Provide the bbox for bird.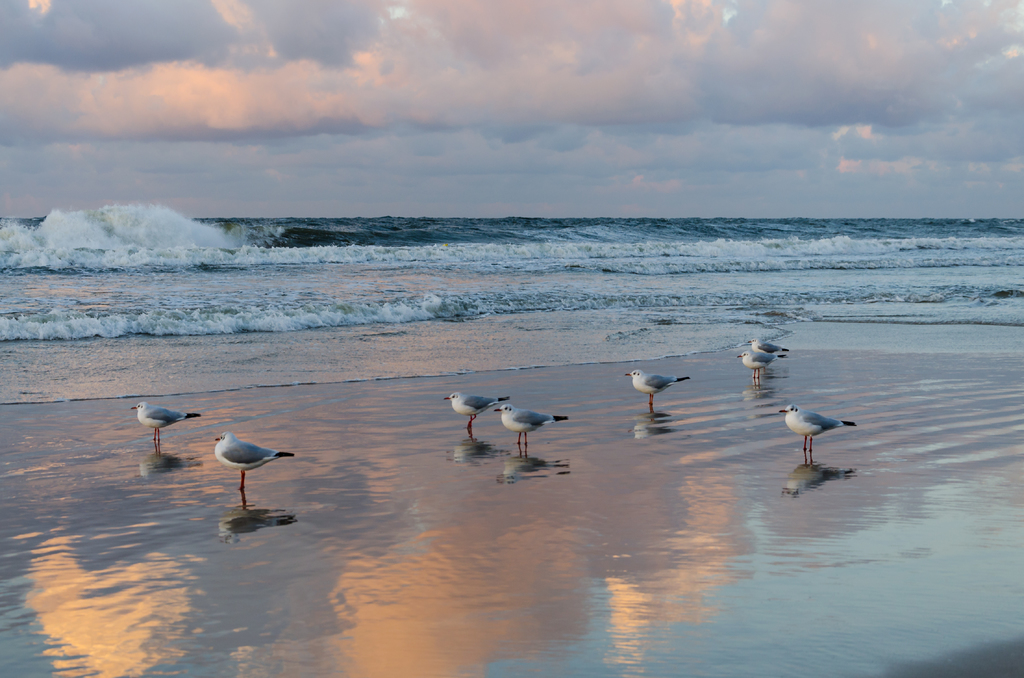
623, 367, 690, 414.
